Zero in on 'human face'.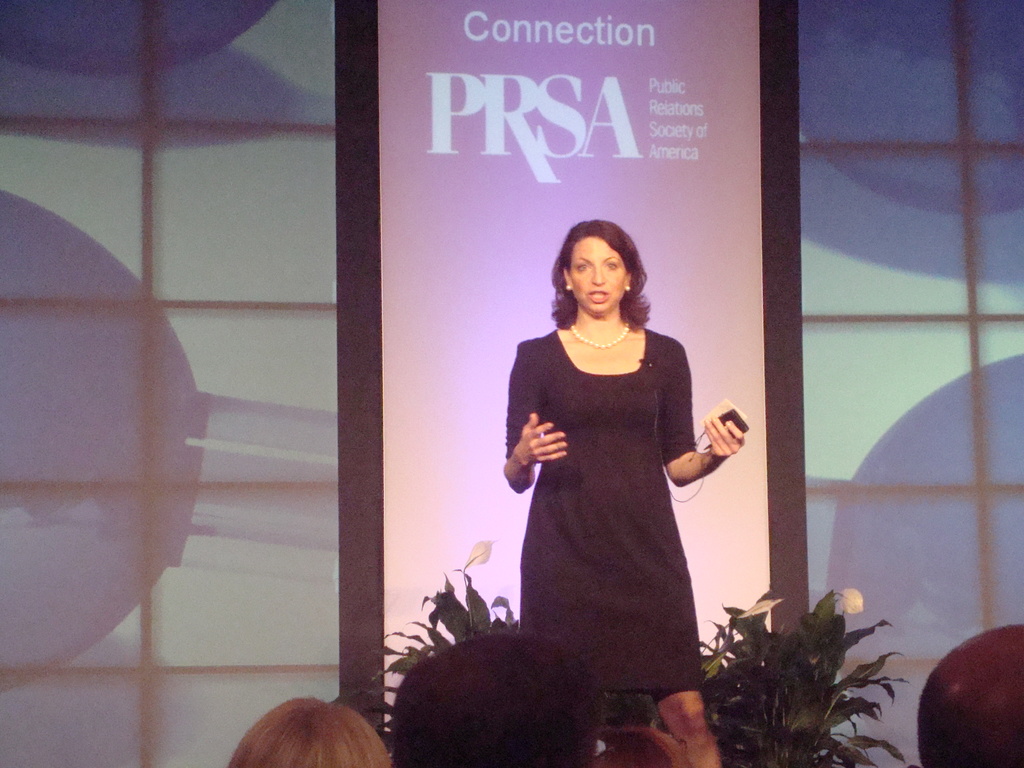
Zeroed in: crop(568, 234, 629, 315).
